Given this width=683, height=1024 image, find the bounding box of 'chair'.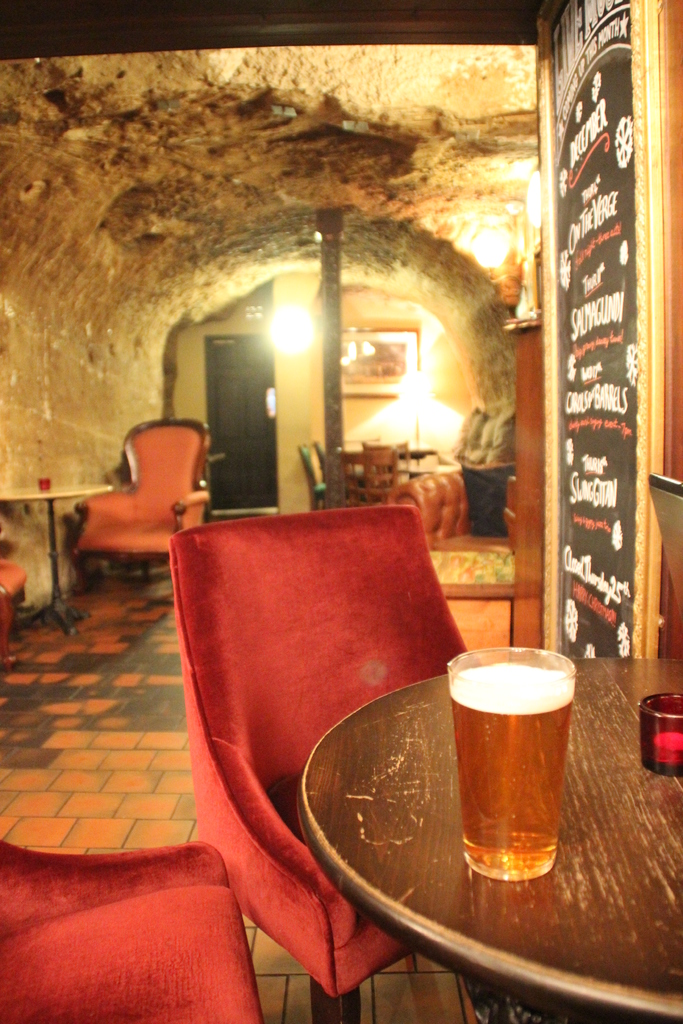
crop(312, 438, 354, 484).
